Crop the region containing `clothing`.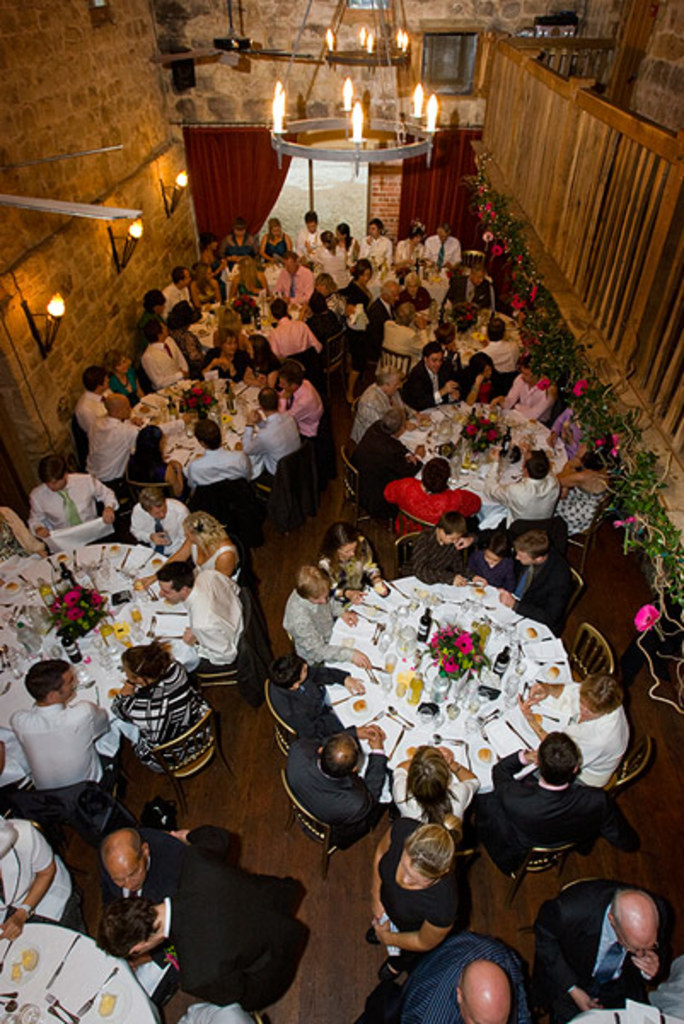
Crop region: box=[208, 335, 249, 370].
